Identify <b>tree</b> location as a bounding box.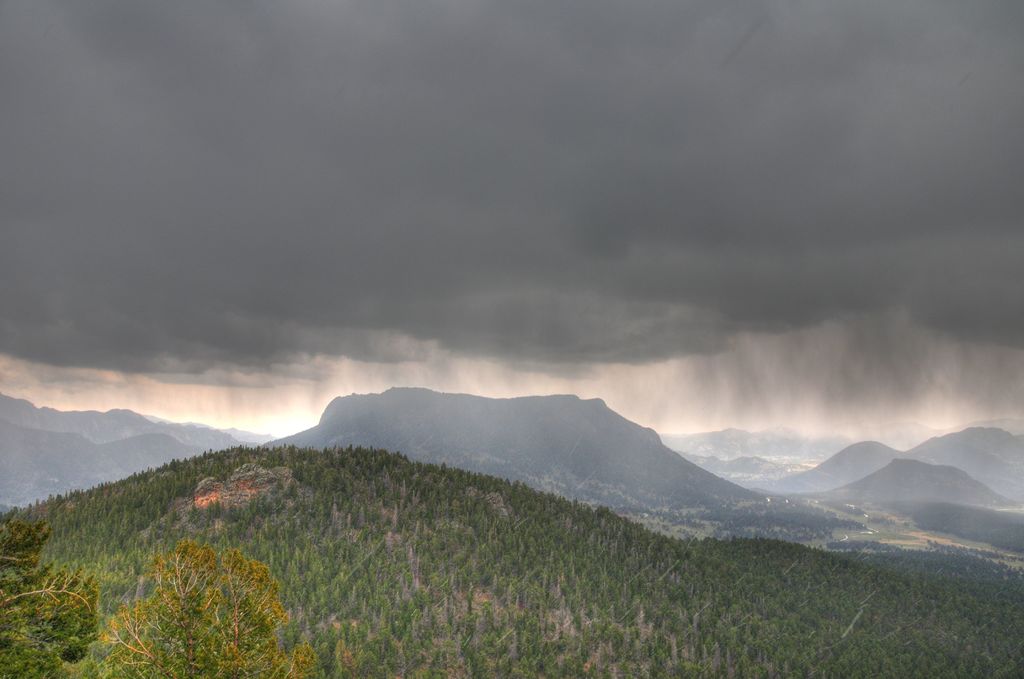
bbox(117, 548, 321, 678).
